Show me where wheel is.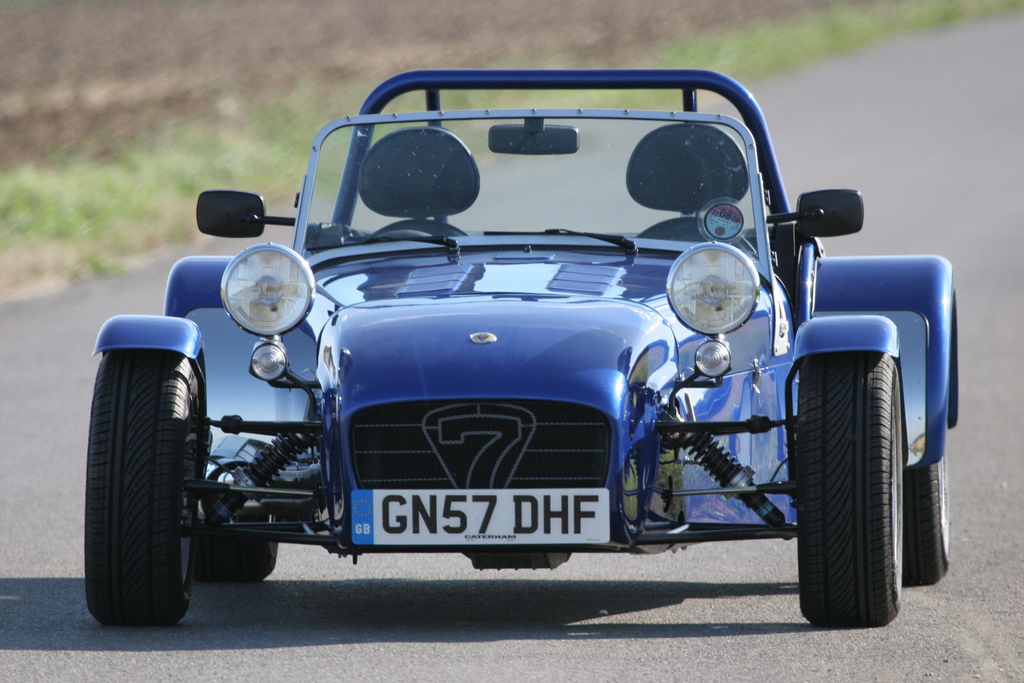
wheel is at <box>85,325,194,641</box>.
